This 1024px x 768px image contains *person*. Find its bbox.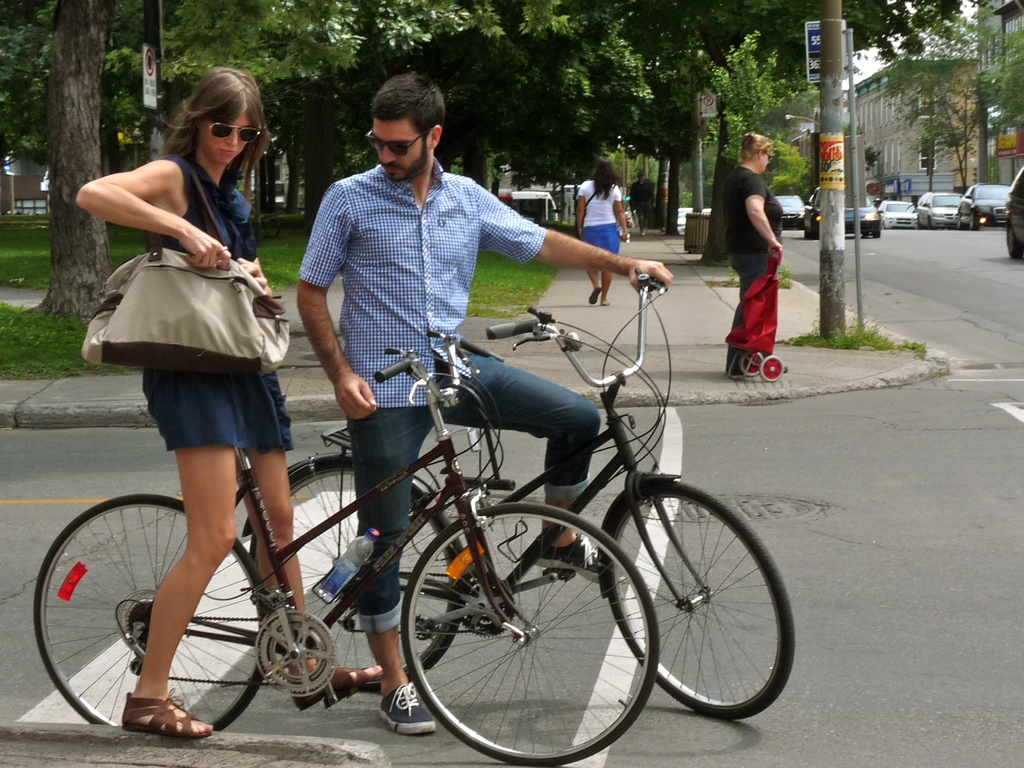
(722,126,802,392).
